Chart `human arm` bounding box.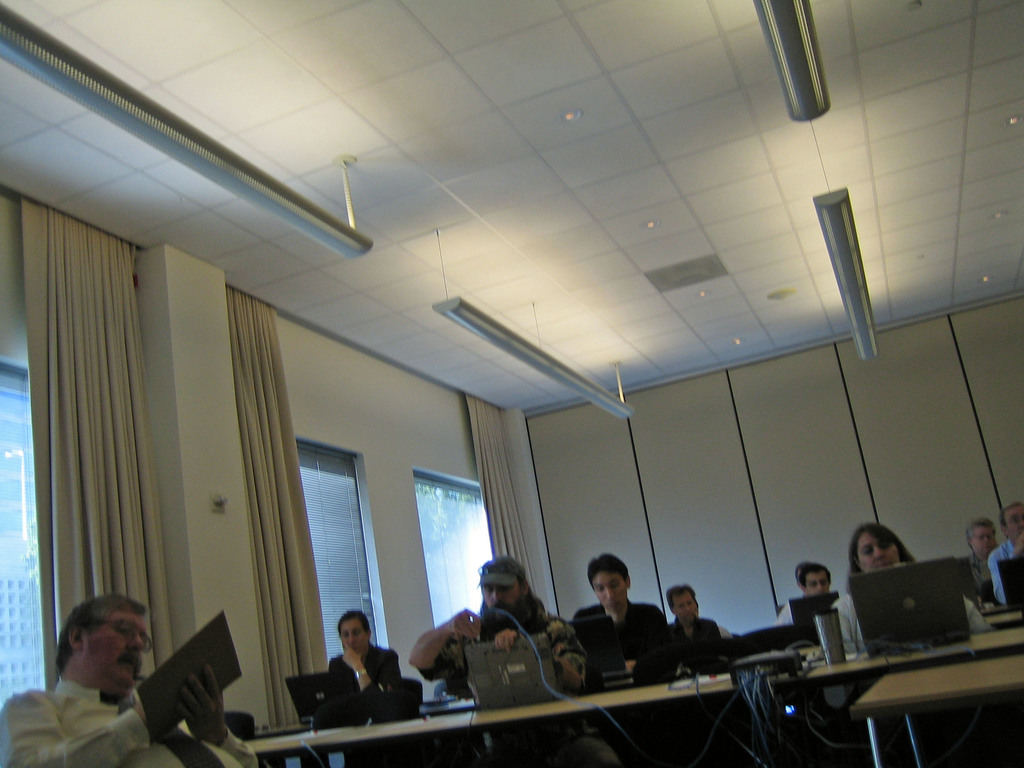
Charted: x1=168 y1=655 x2=257 y2=767.
